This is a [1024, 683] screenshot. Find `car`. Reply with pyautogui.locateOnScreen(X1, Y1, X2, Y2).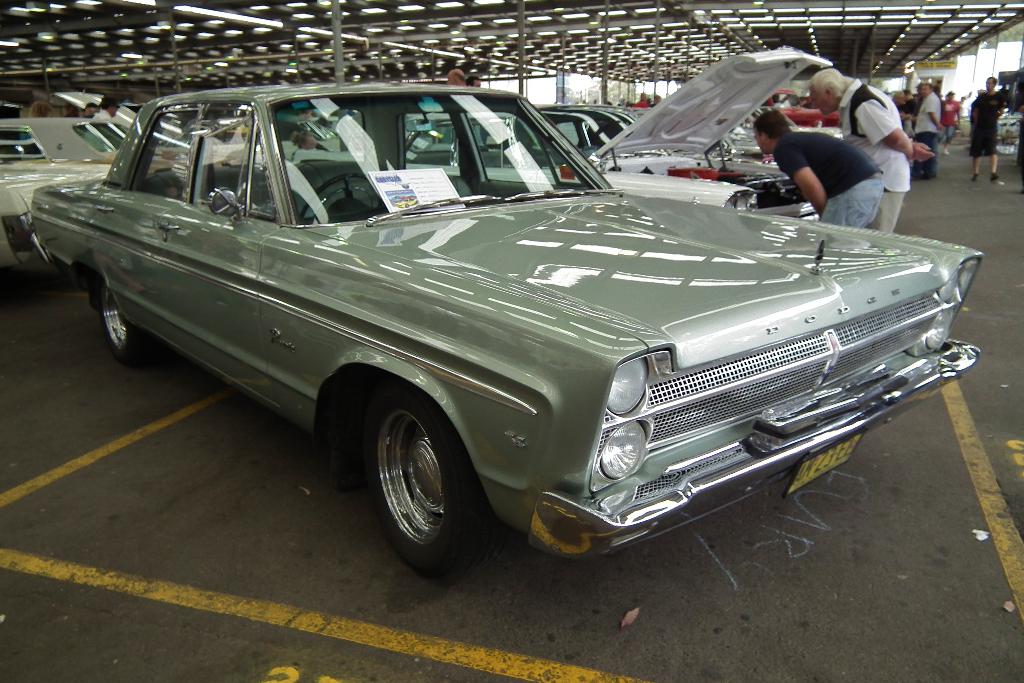
pyautogui.locateOnScreen(45, 93, 999, 581).
